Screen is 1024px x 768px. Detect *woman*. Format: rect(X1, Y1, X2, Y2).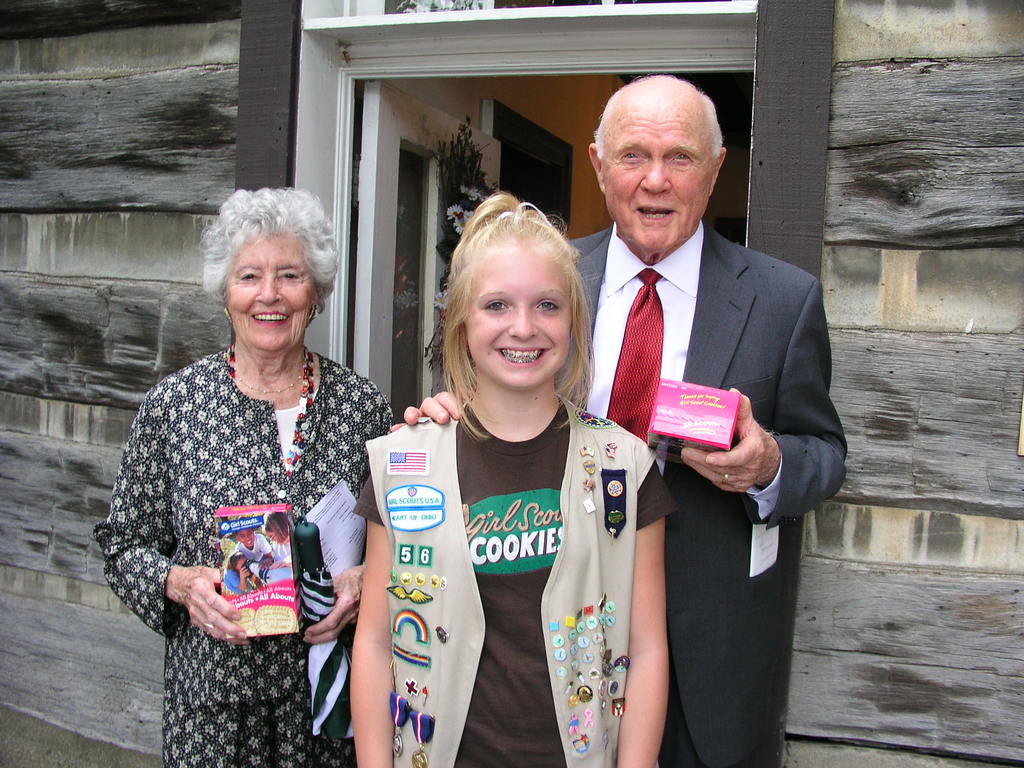
rect(348, 192, 683, 767).
